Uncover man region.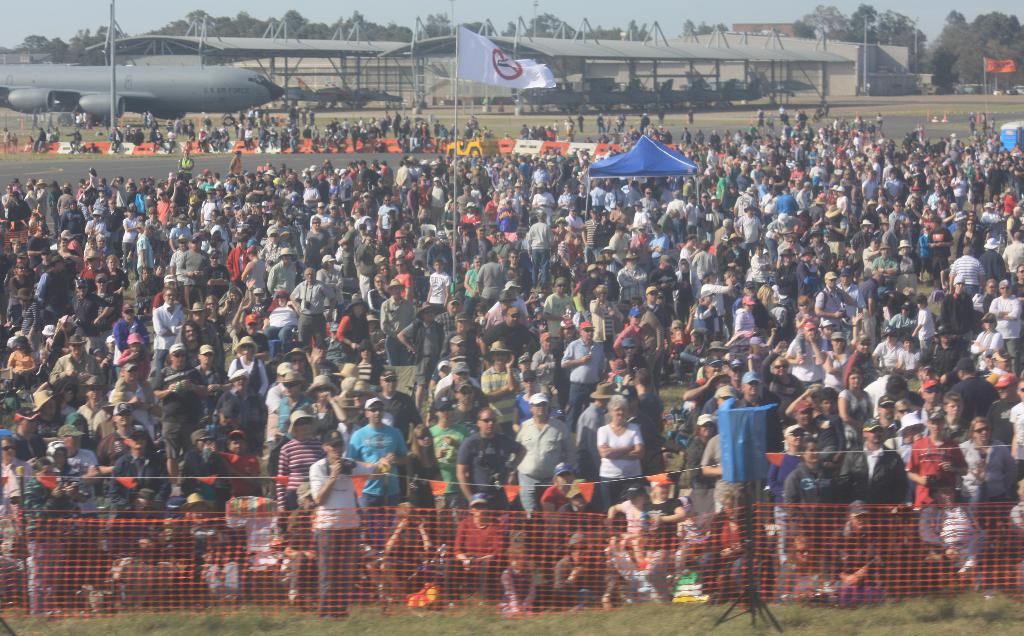
Uncovered: detection(152, 342, 207, 453).
